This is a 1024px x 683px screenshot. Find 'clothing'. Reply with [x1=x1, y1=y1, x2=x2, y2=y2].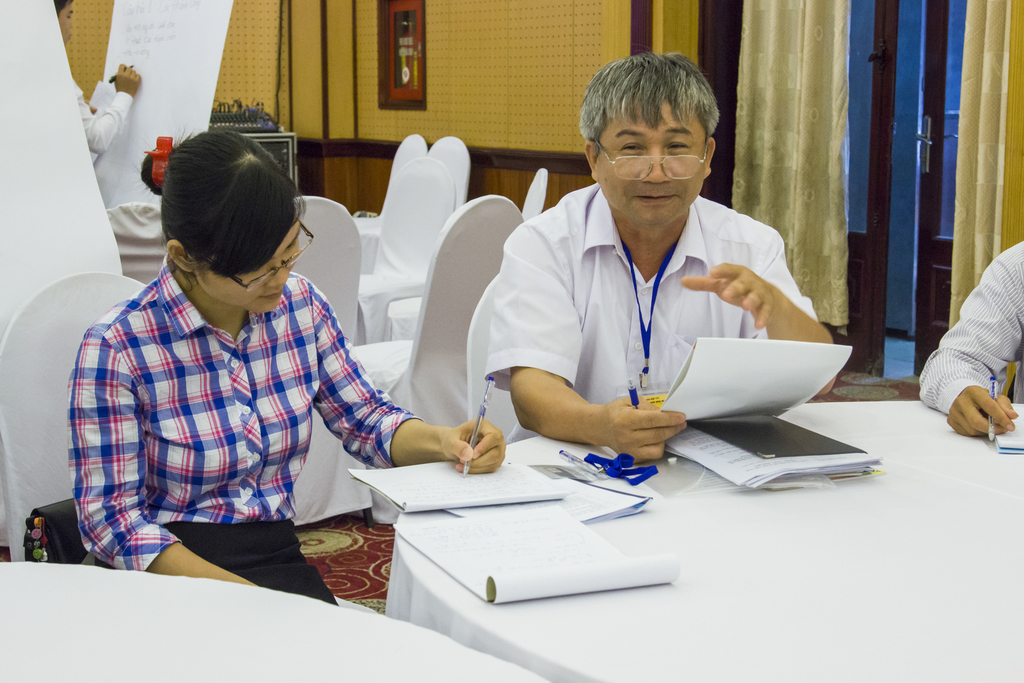
[x1=916, y1=250, x2=1023, y2=414].
